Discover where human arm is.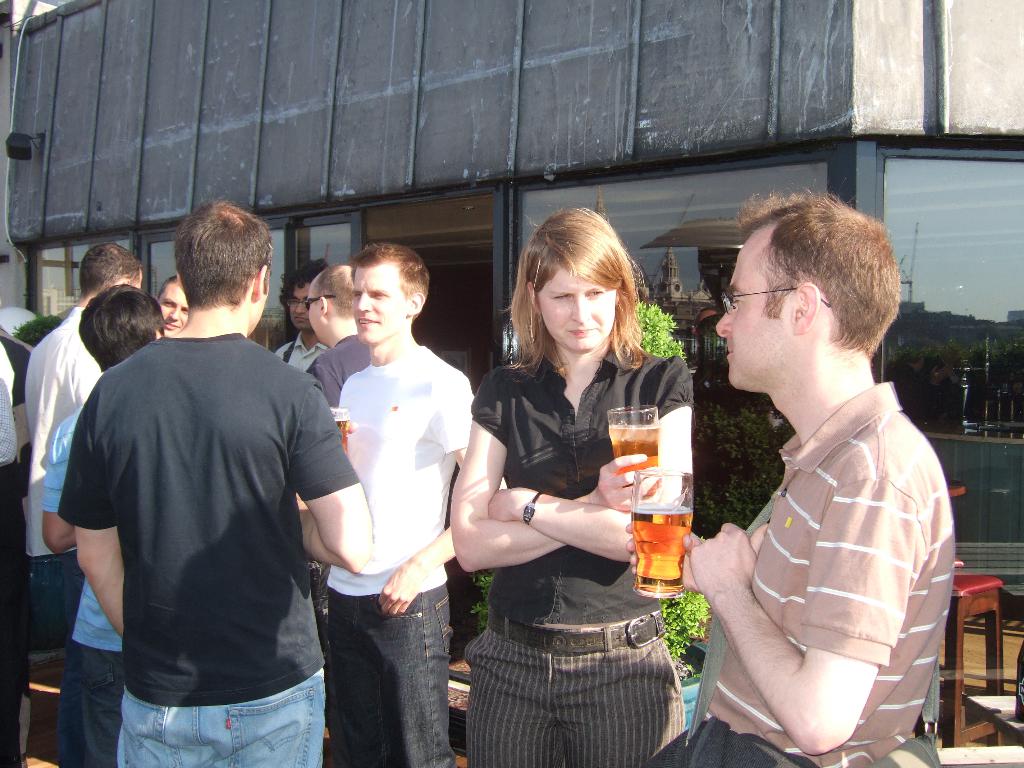
Discovered at [304, 356, 342, 410].
